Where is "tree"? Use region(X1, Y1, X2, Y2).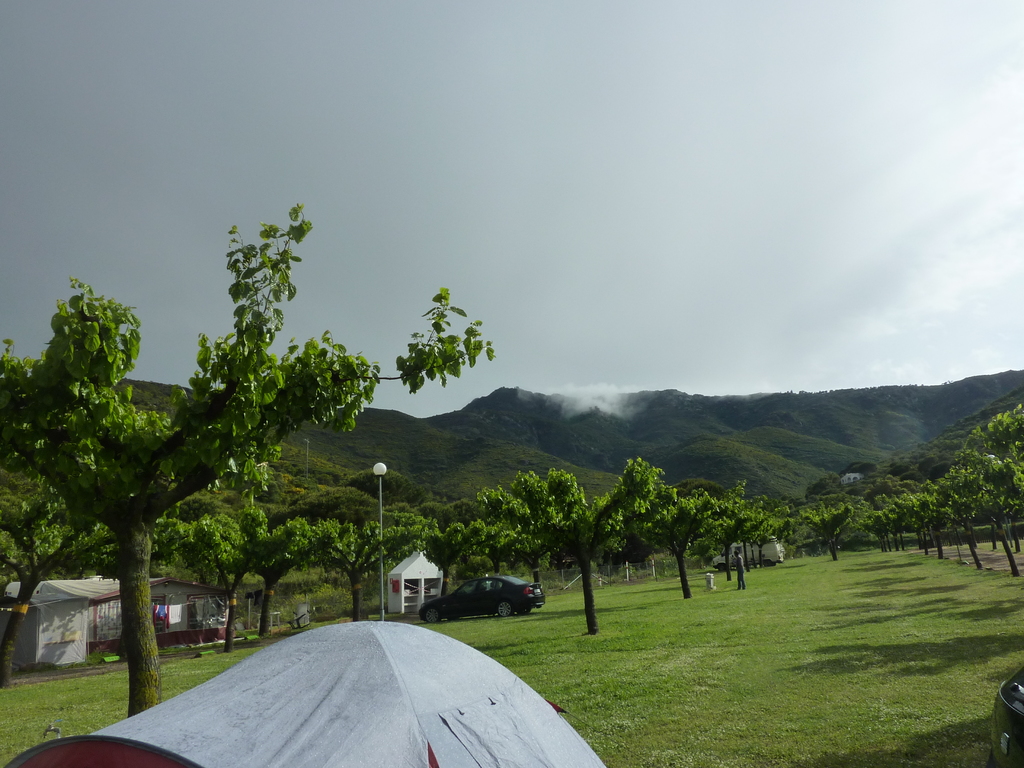
region(631, 488, 713, 610).
